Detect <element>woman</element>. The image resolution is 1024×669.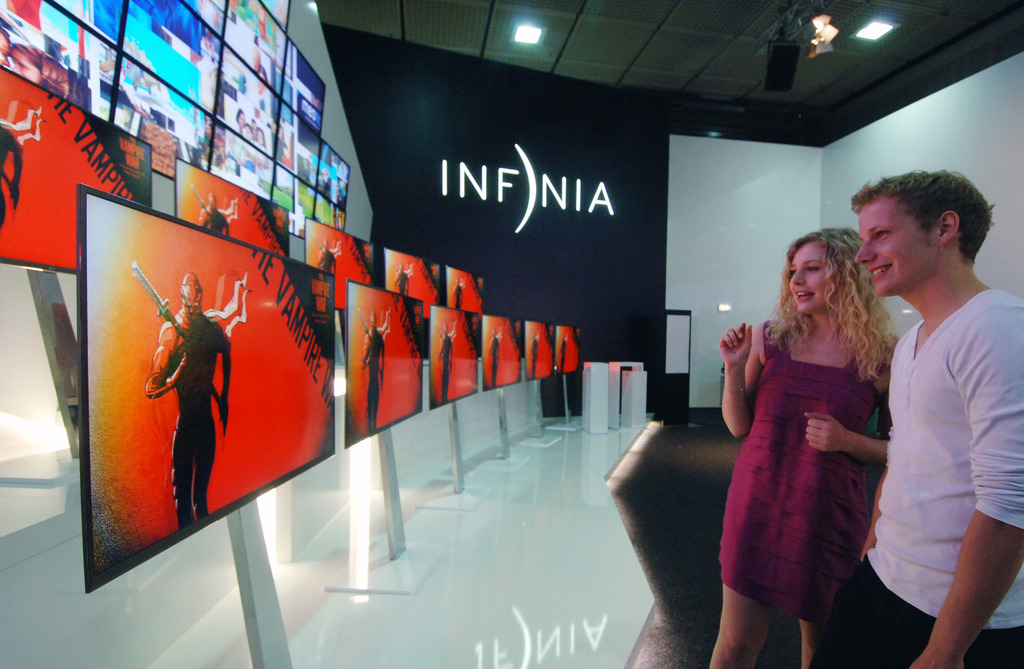
pyautogui.locateOnScreen(701, 226, 909, 668).
